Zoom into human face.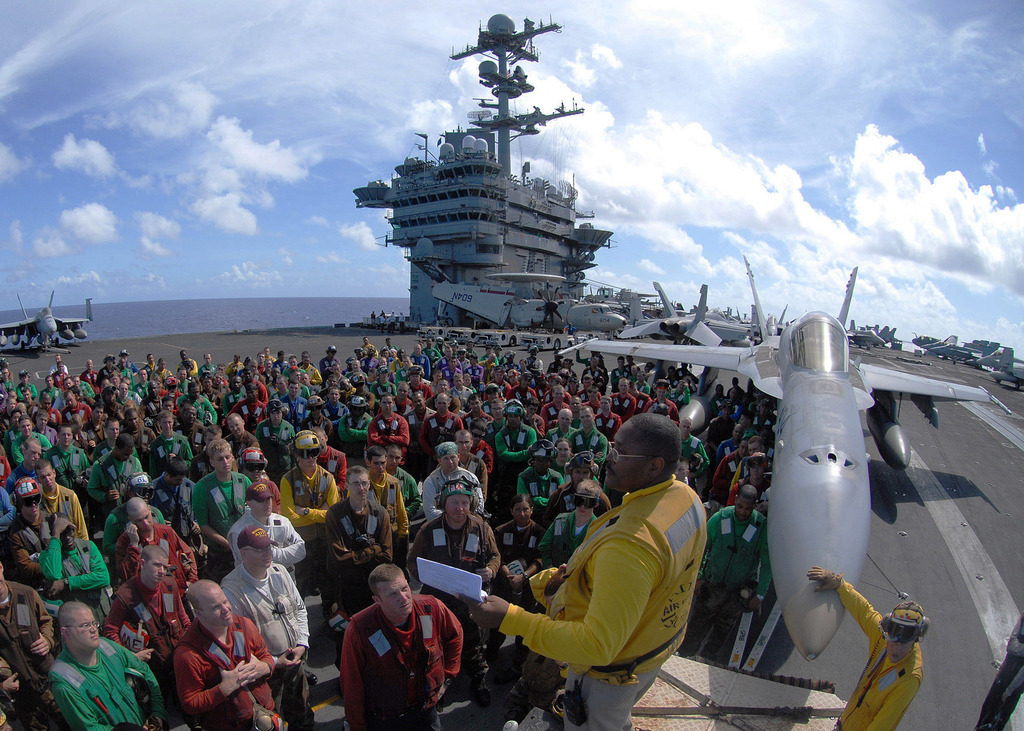
Zoom target: {"left": 26, "top": 444, "right": 41, "bottom": 467}.
